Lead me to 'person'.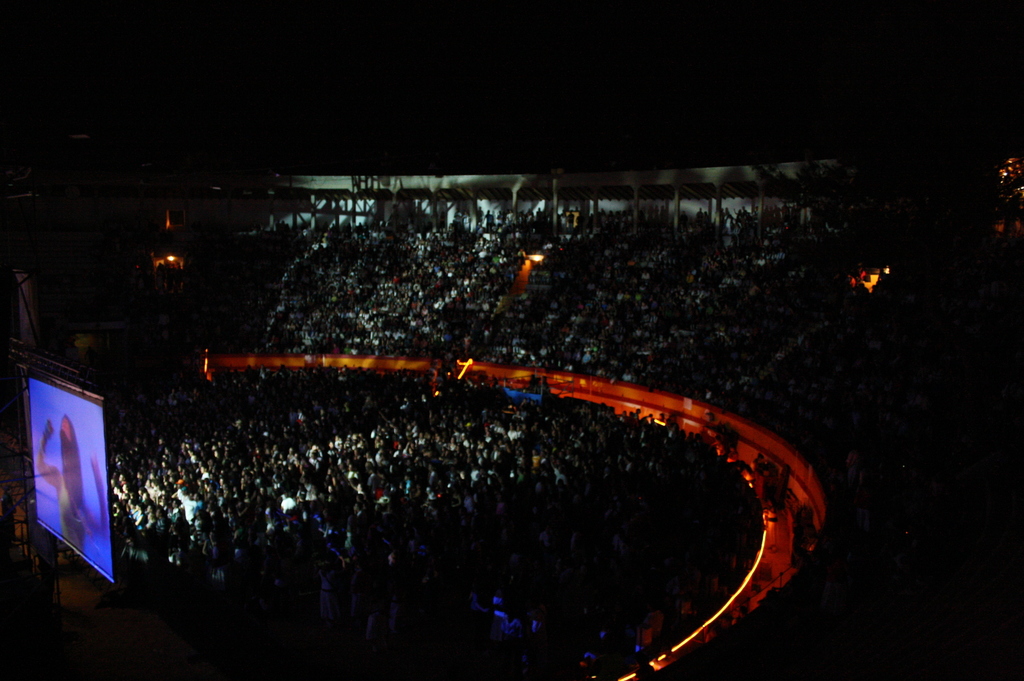
Lead to <bbox>35, 412, 111, 561</bbox>.
